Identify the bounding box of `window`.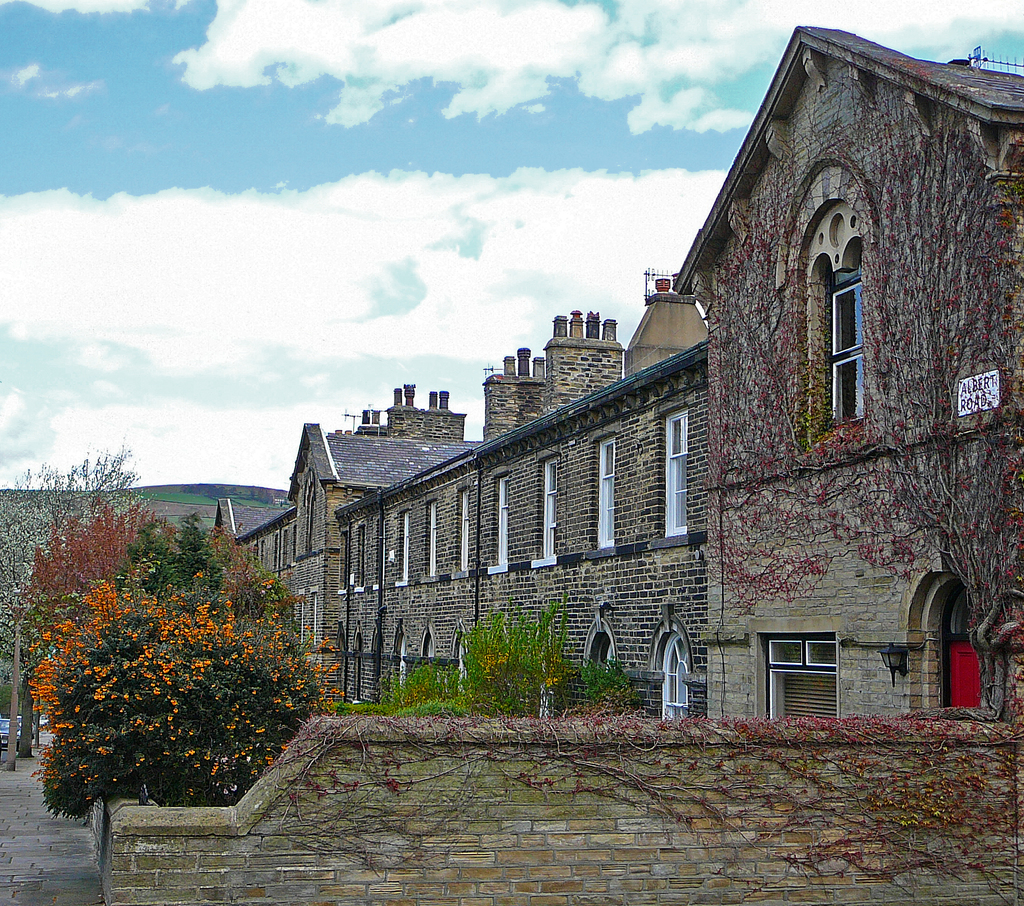
(left=356, top=523, right=371, bottom=596).
